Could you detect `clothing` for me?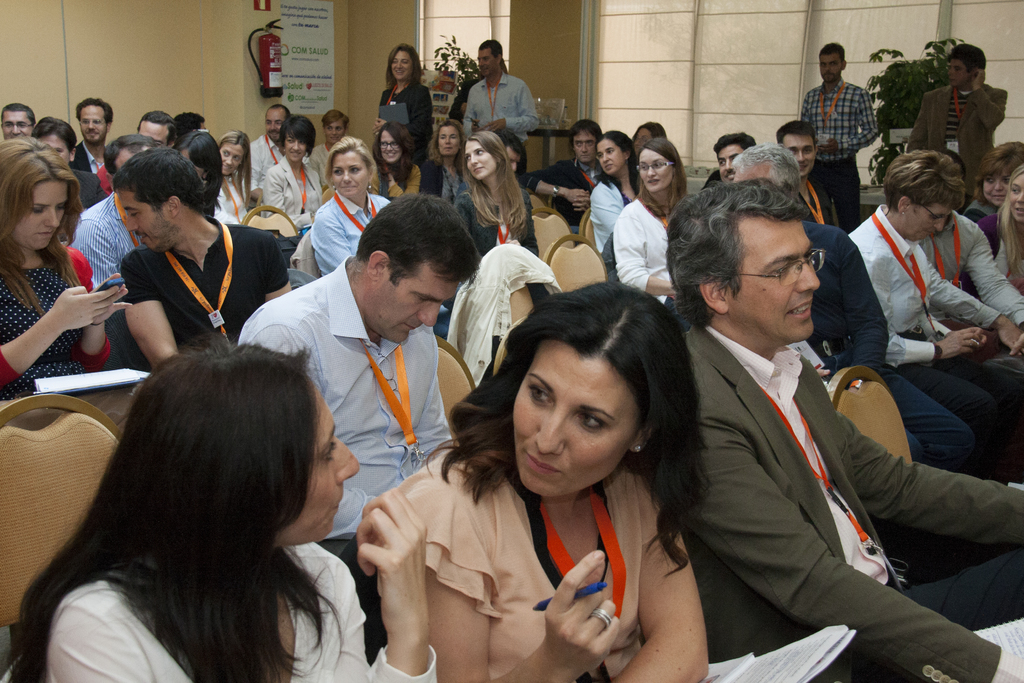
Detection result: (left=327, top=381, right=739, bottom=667).
